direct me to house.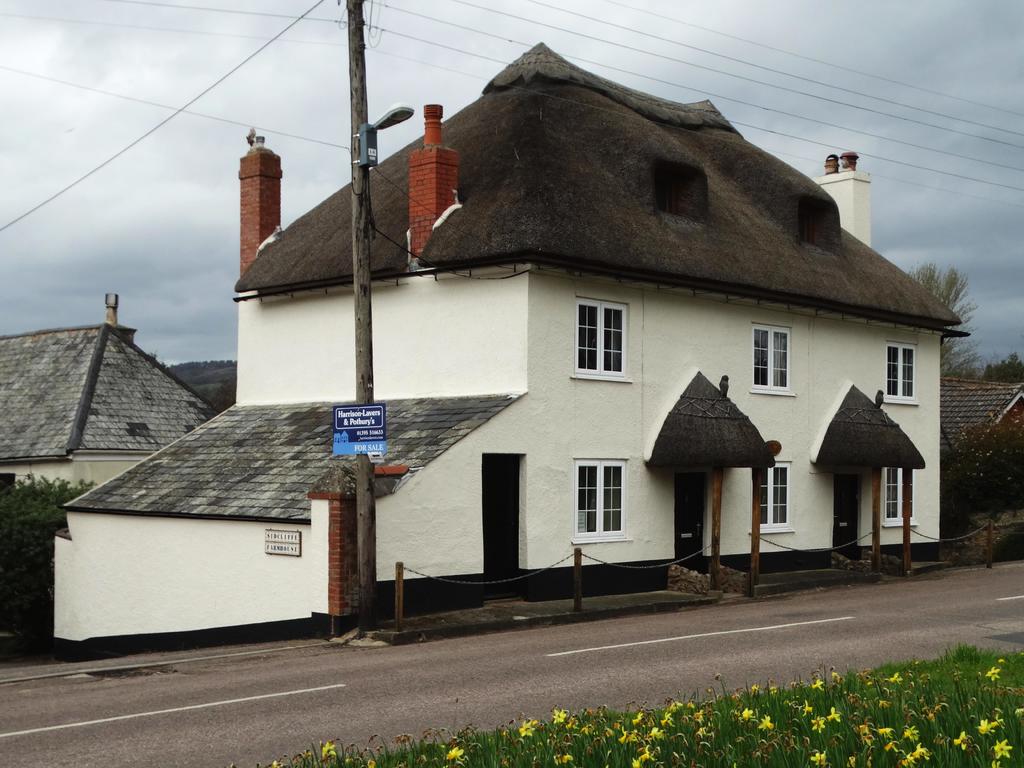
Direction: (4,310,222,494).
